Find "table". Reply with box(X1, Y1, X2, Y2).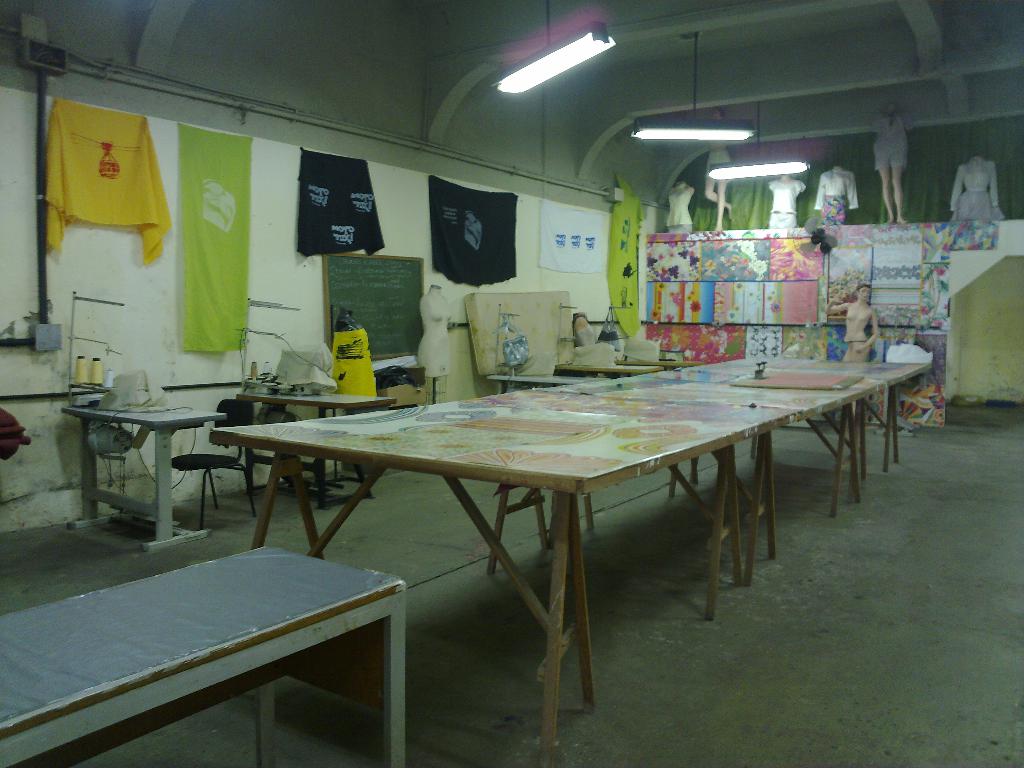
box(652, 360, 706, 365).
